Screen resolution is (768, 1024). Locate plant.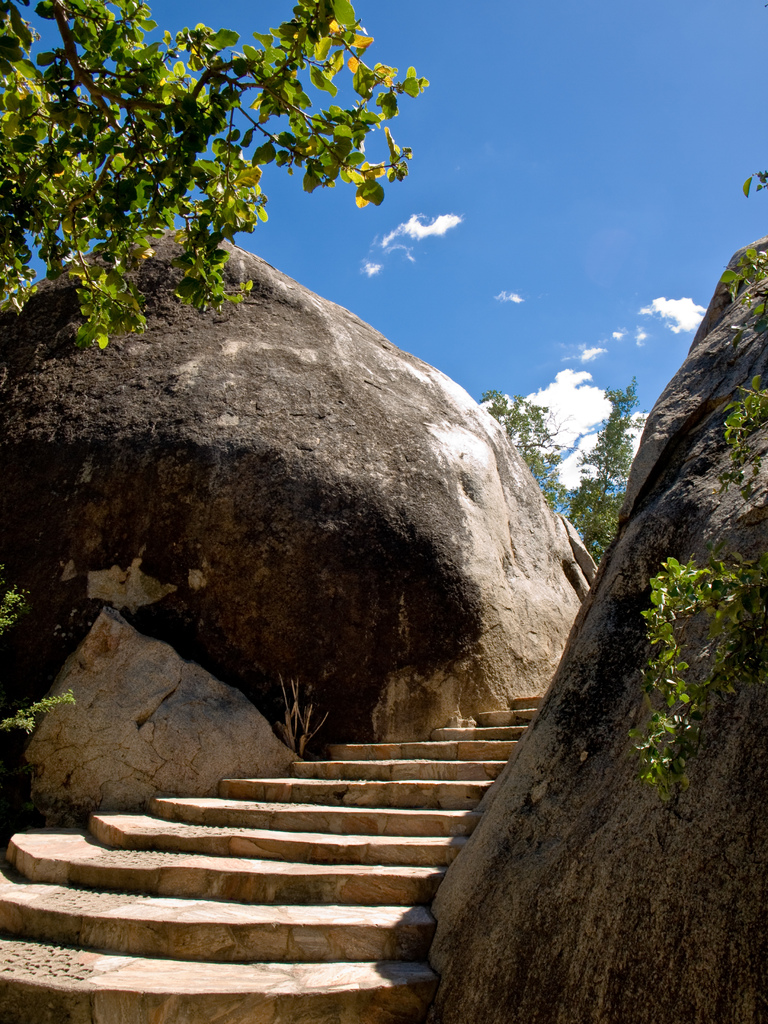
crop(711, 365, 767, 484).
